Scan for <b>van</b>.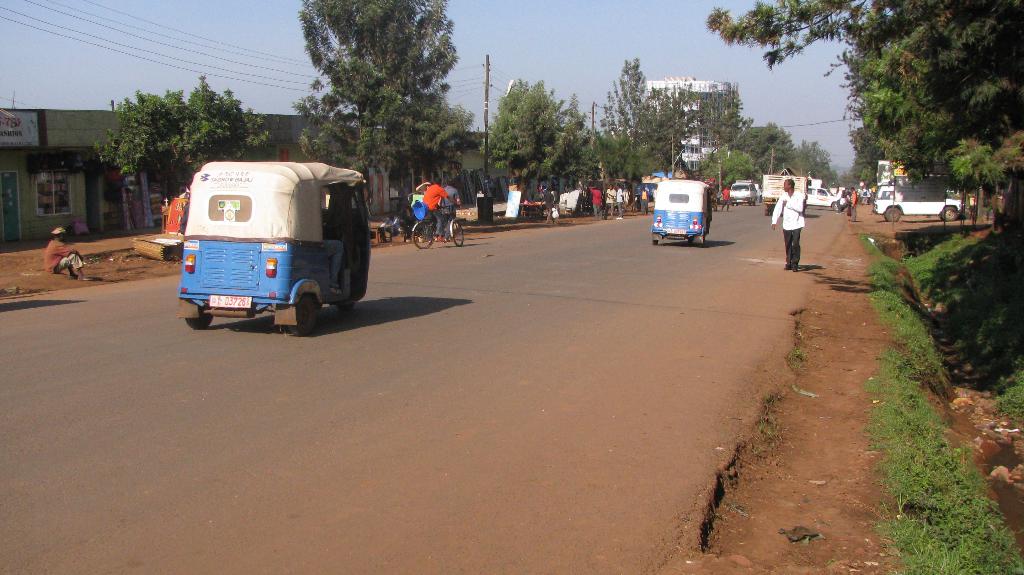
Scan result: 808:184:845:215.
